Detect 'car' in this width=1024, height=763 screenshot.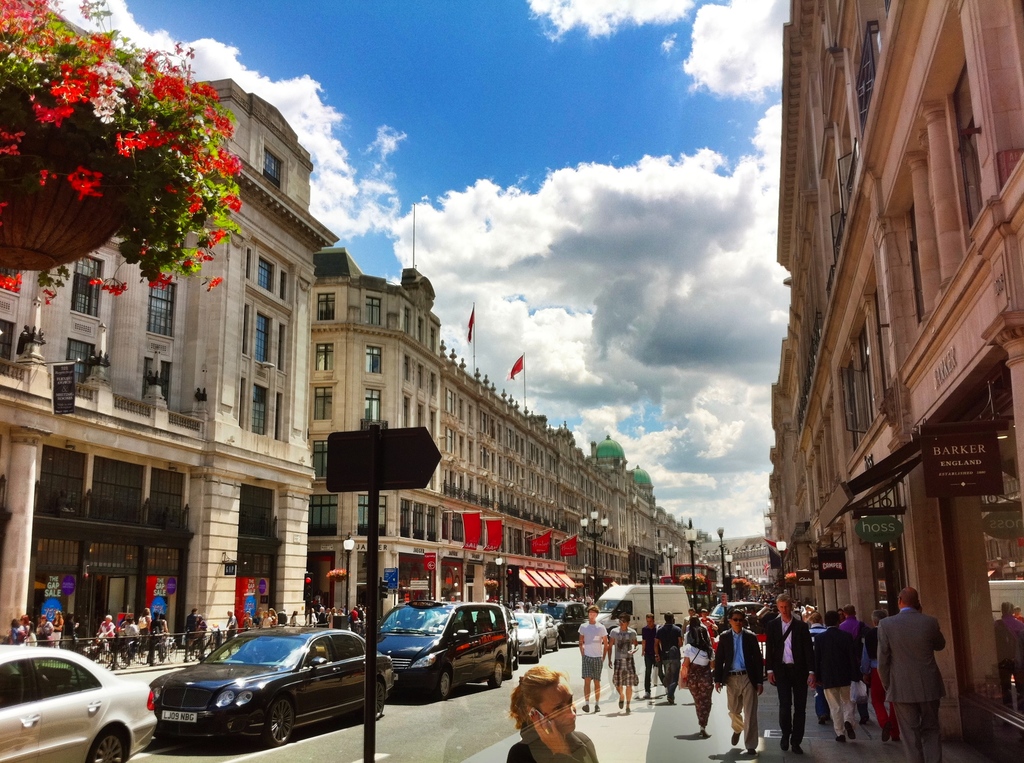
Detection: x1=532 y1=594 x2=592 y2=643.
